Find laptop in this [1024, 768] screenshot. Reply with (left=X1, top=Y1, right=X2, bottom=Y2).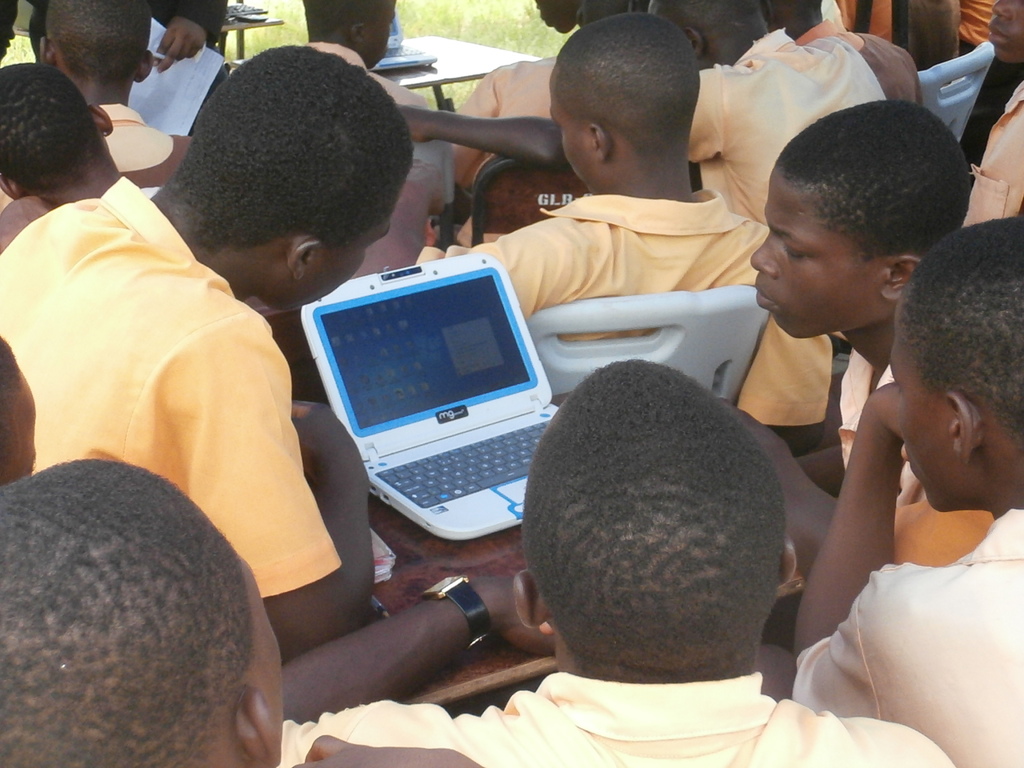
(left=365, top=10, right=436, bottom=69).
